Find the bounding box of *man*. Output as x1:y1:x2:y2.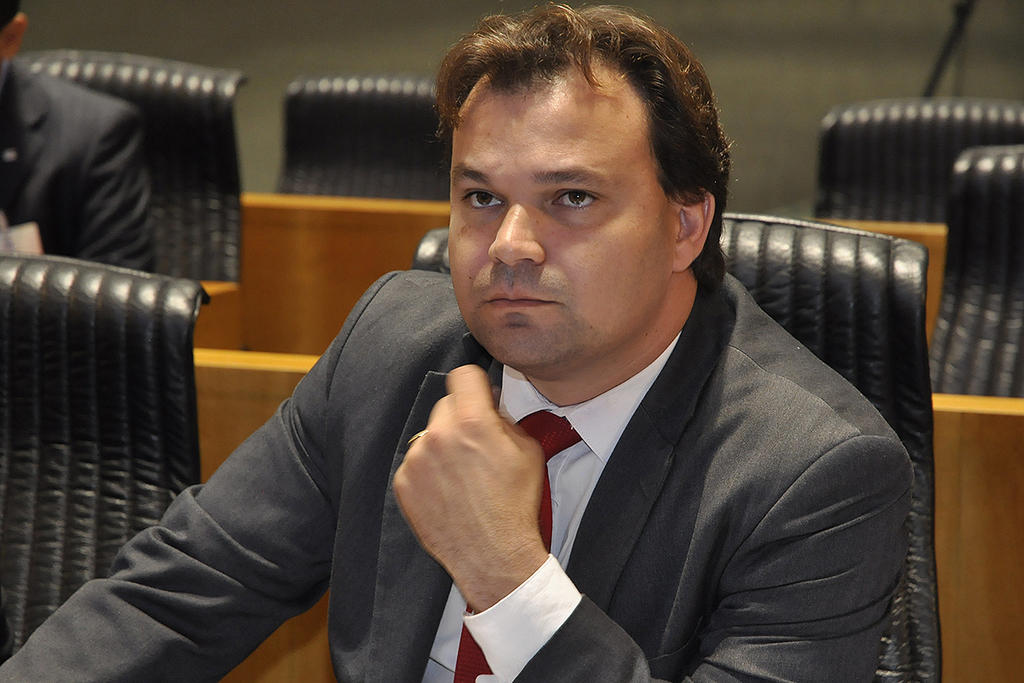
0:0:157:271.
